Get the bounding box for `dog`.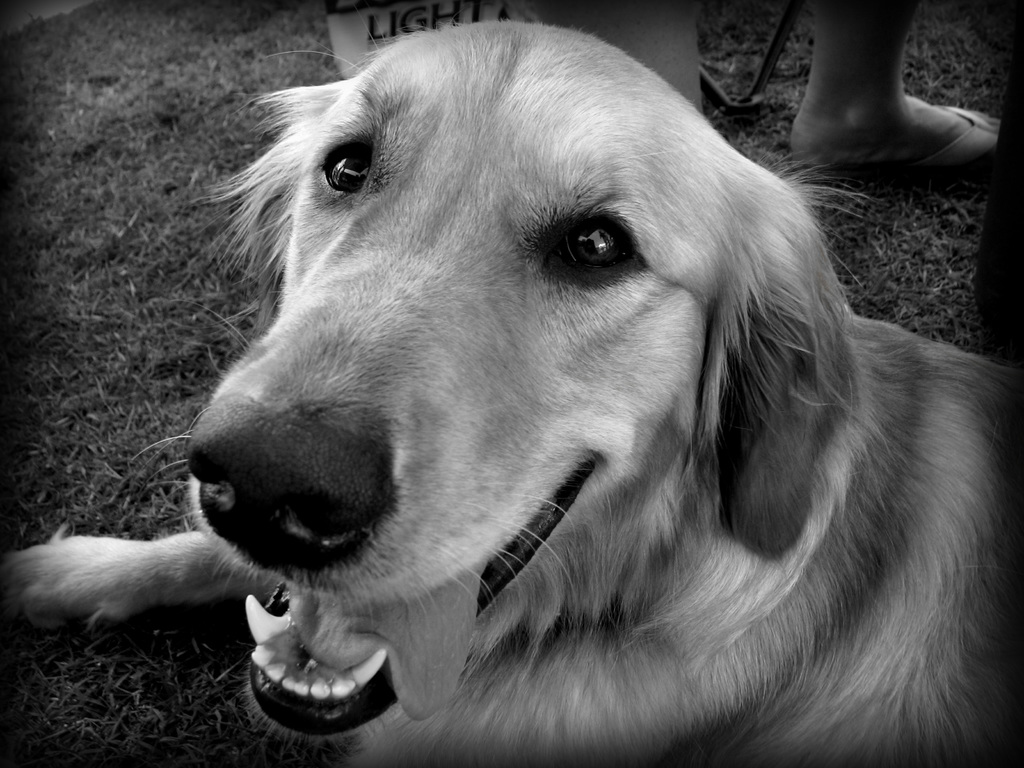
5, 16, 1019, 767.
